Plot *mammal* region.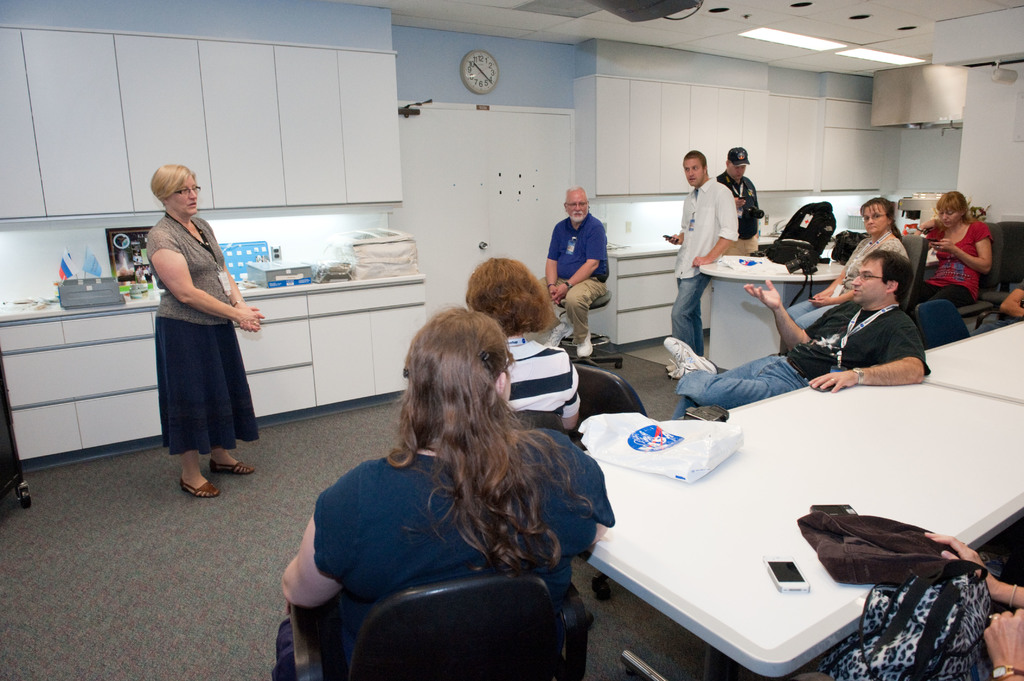
Plotted at [x1=972, y1=277, x2=1023, y2=335].
